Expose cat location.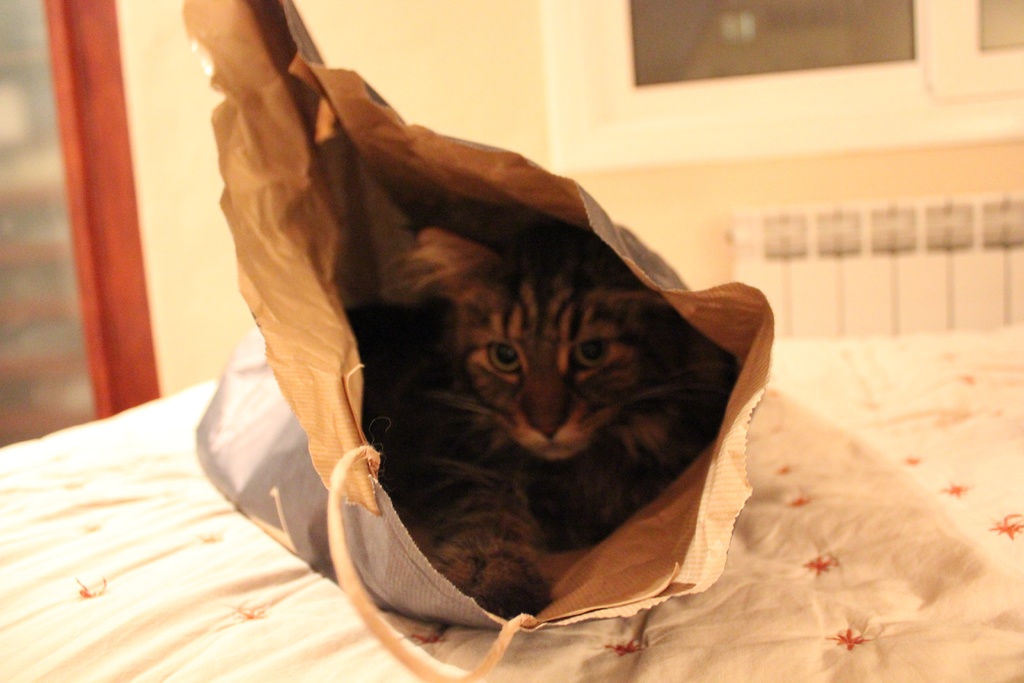
Exposed at pyautogui.locateOnScreen(358, 176, 722, 616).
